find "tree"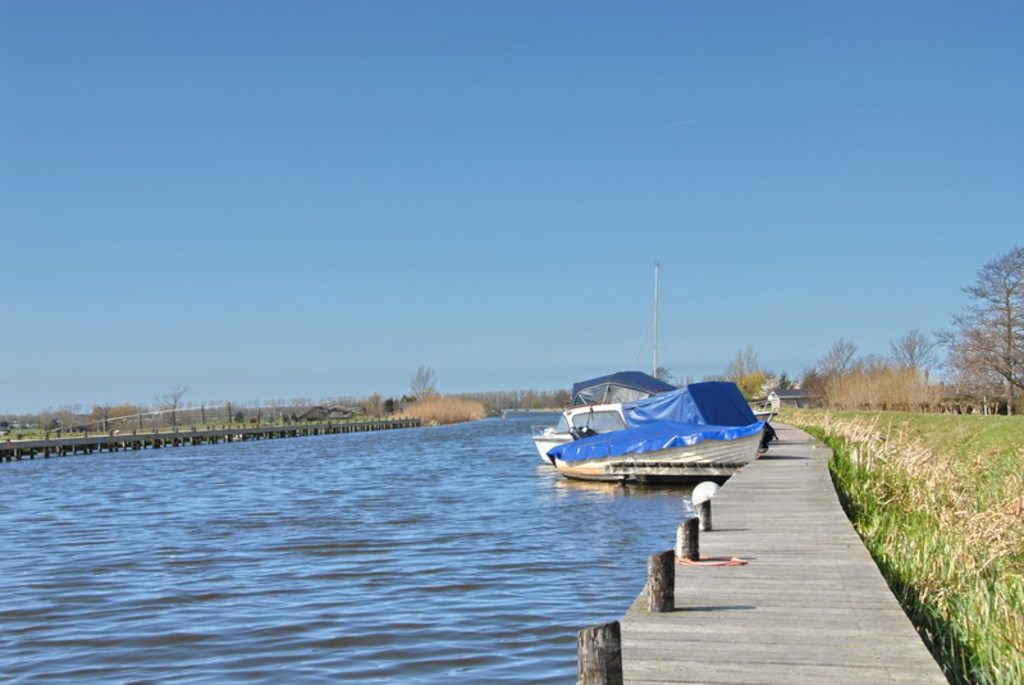
bbox=(815, 333, 864, 391)
